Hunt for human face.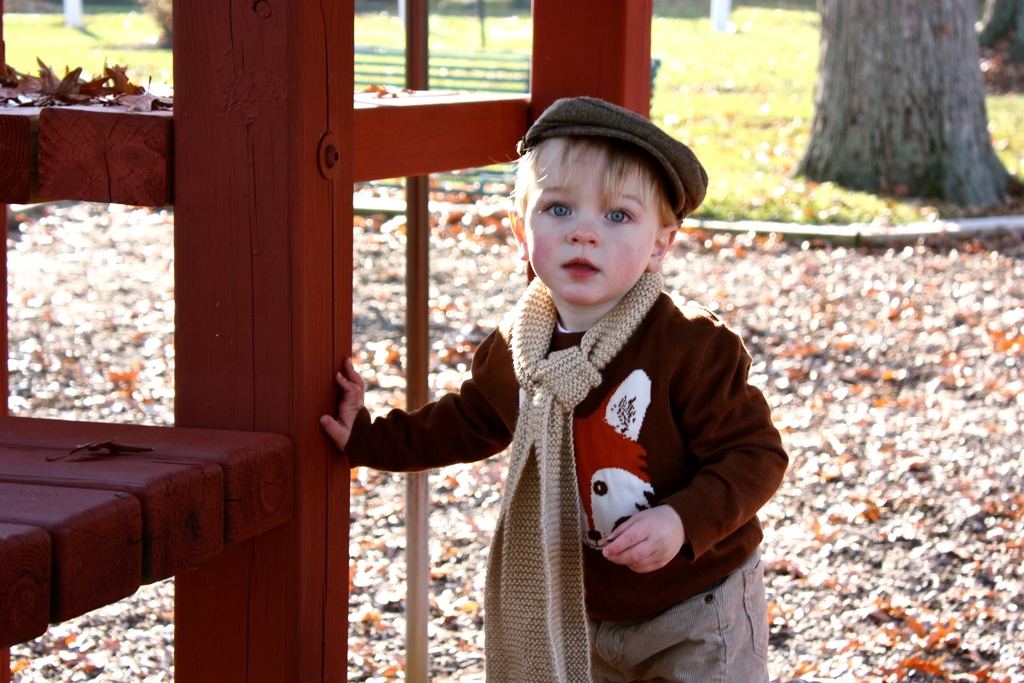
Hunted down at locate(525, 156, 660, 303).
